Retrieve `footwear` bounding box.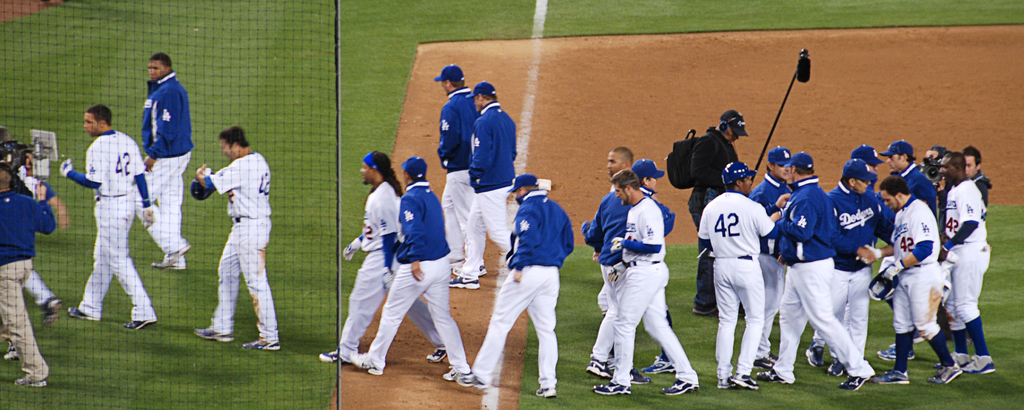
Bounding box: [x1=829, y1=359, x2=847, y2=379].
